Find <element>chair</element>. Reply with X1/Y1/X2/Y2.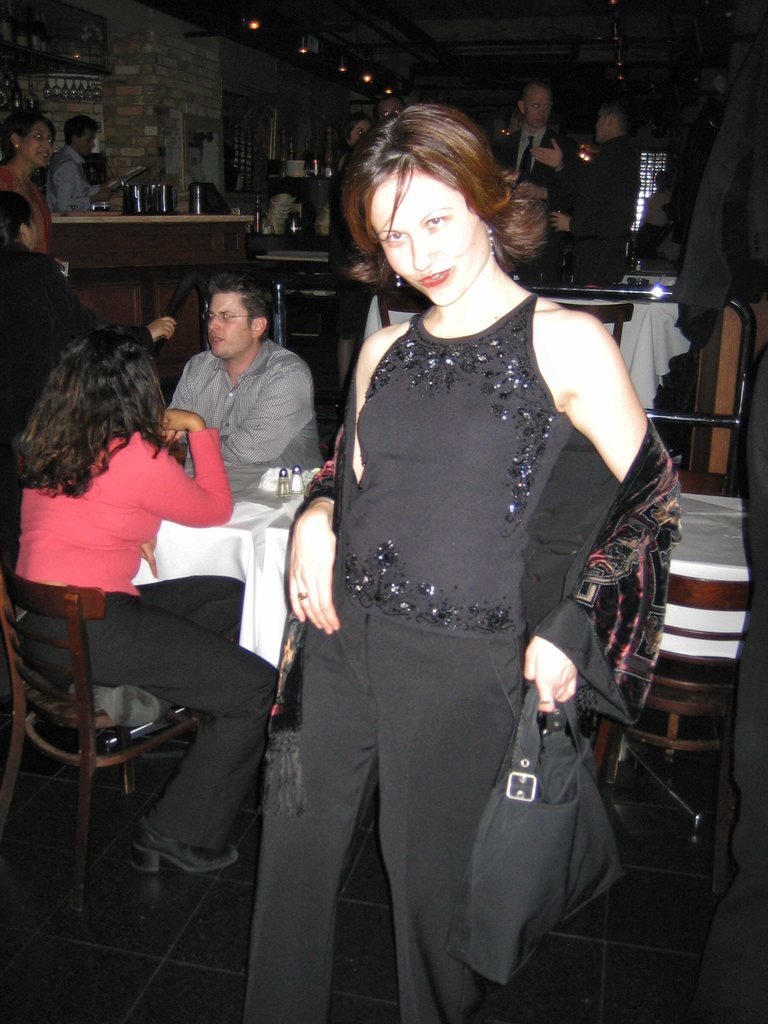
0/556/208/911.
